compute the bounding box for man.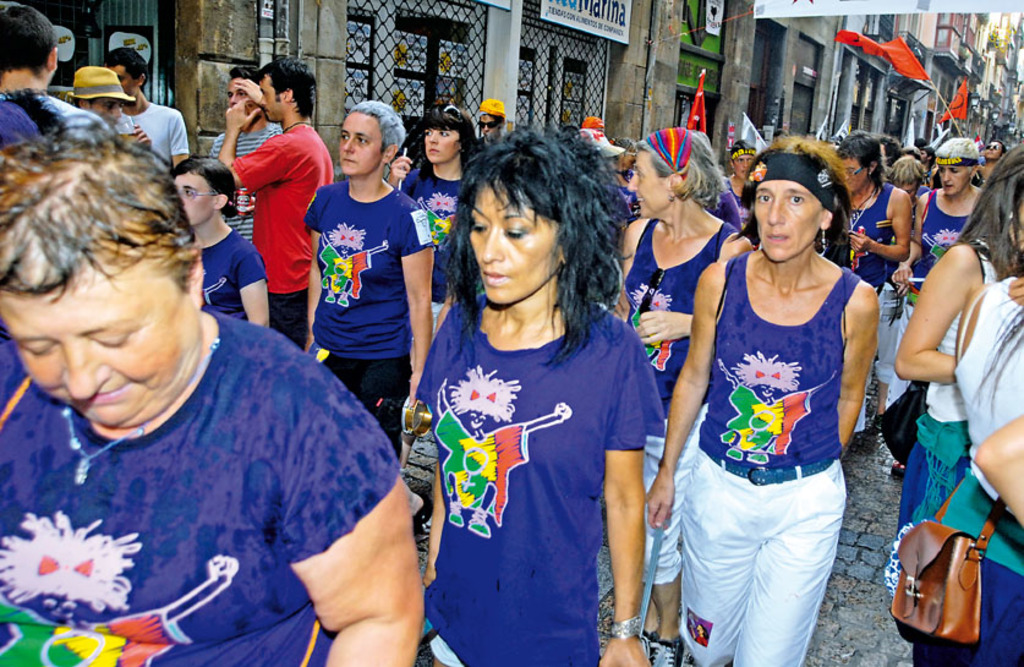
[223, 61, 341, 352].
